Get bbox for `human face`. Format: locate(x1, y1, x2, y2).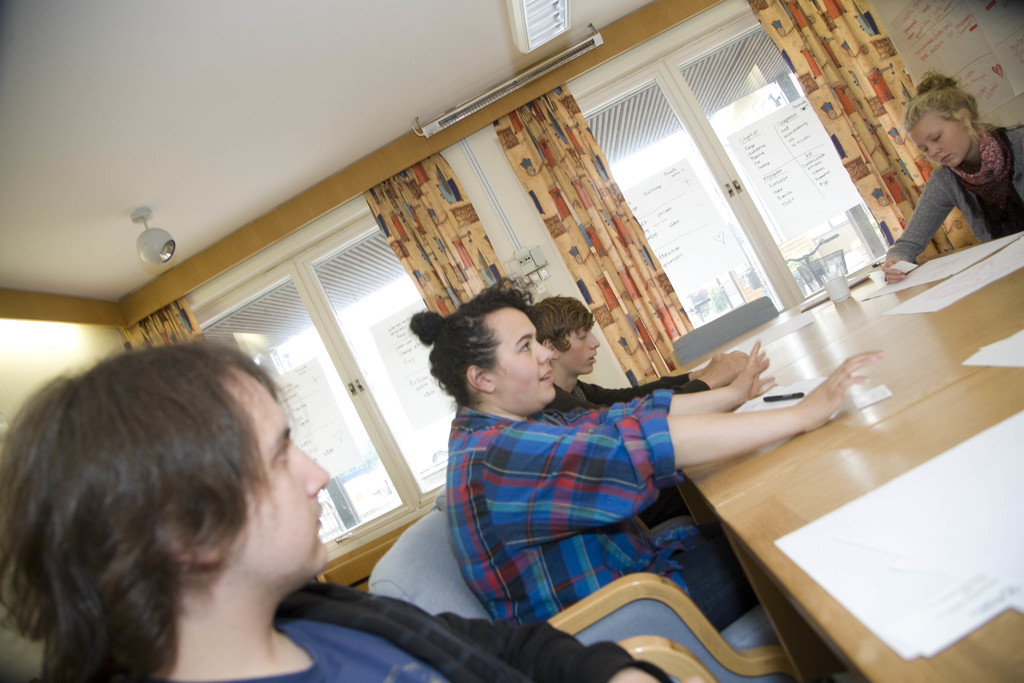
locate(558, 322, 600, 373).
